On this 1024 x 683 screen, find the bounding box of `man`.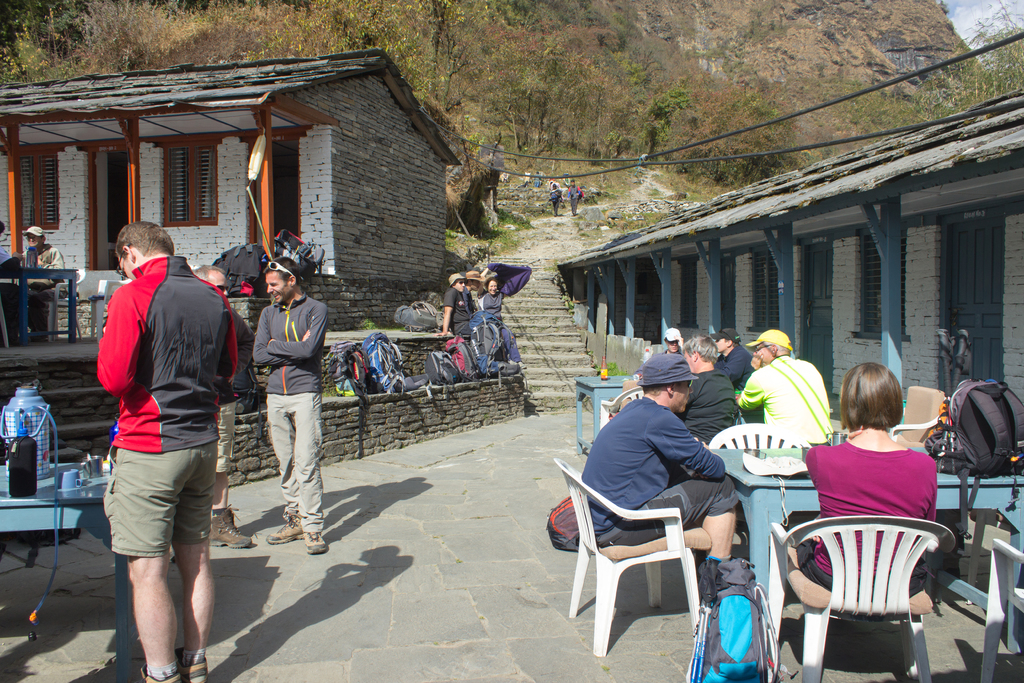
Bounding box: bbox=(435, 273, 493, 357).
